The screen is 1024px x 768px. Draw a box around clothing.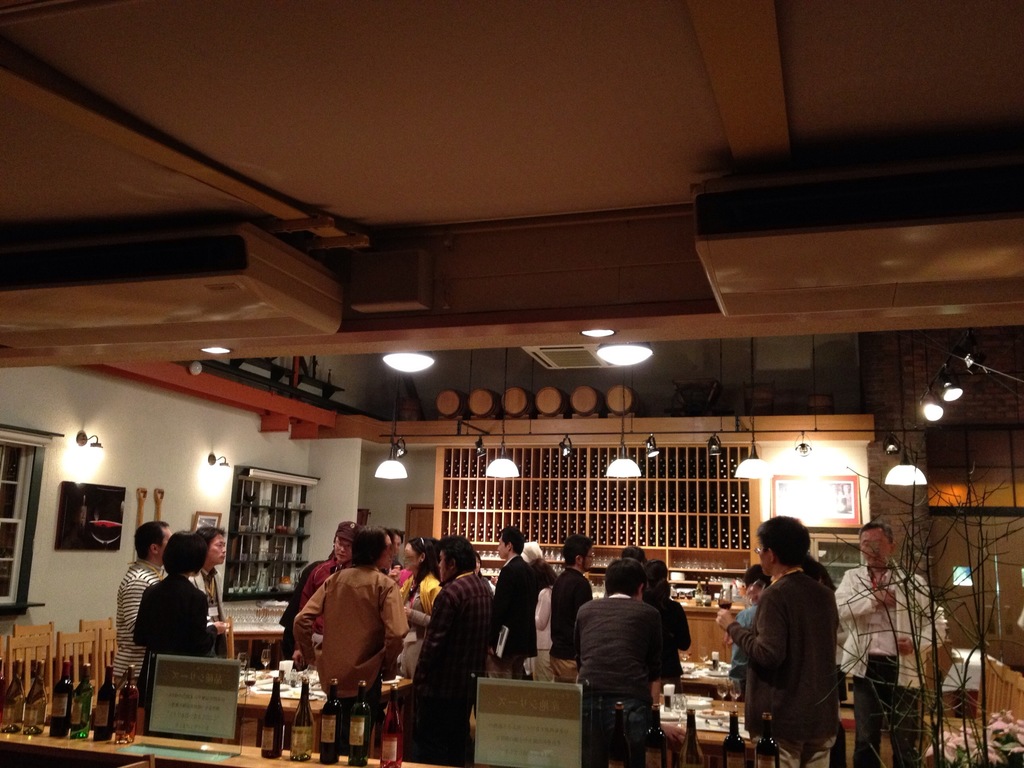
504,552,537,679.
